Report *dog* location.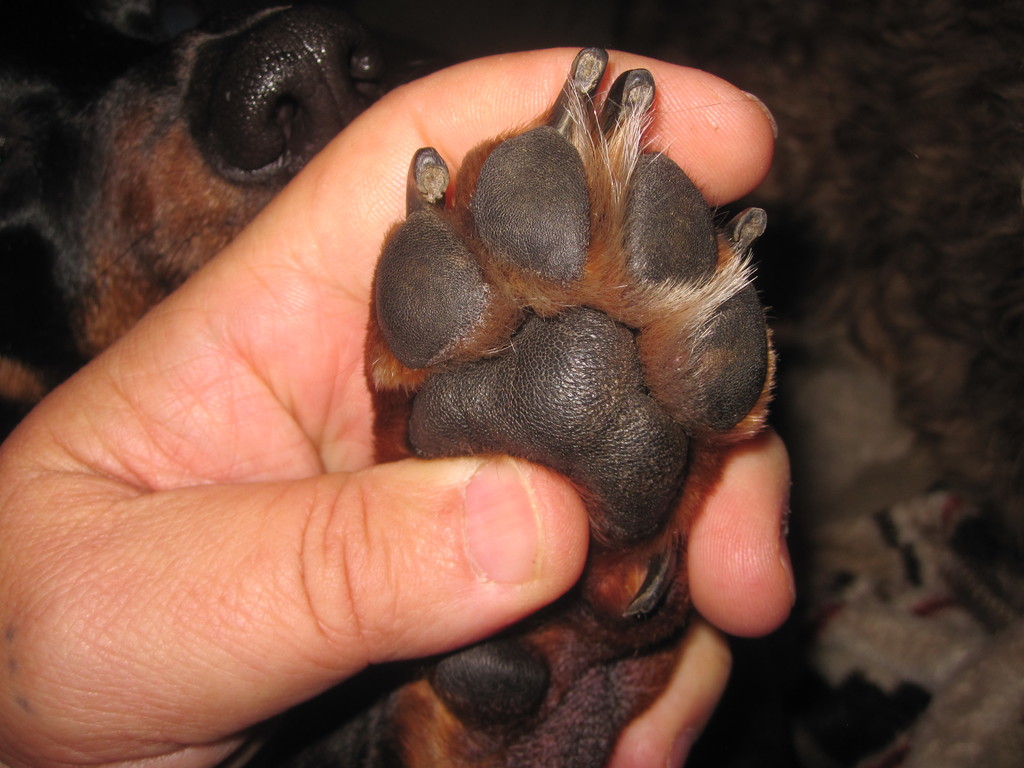
Report: pyautogui.locateOnScreen(0, 0, 777, 767).
